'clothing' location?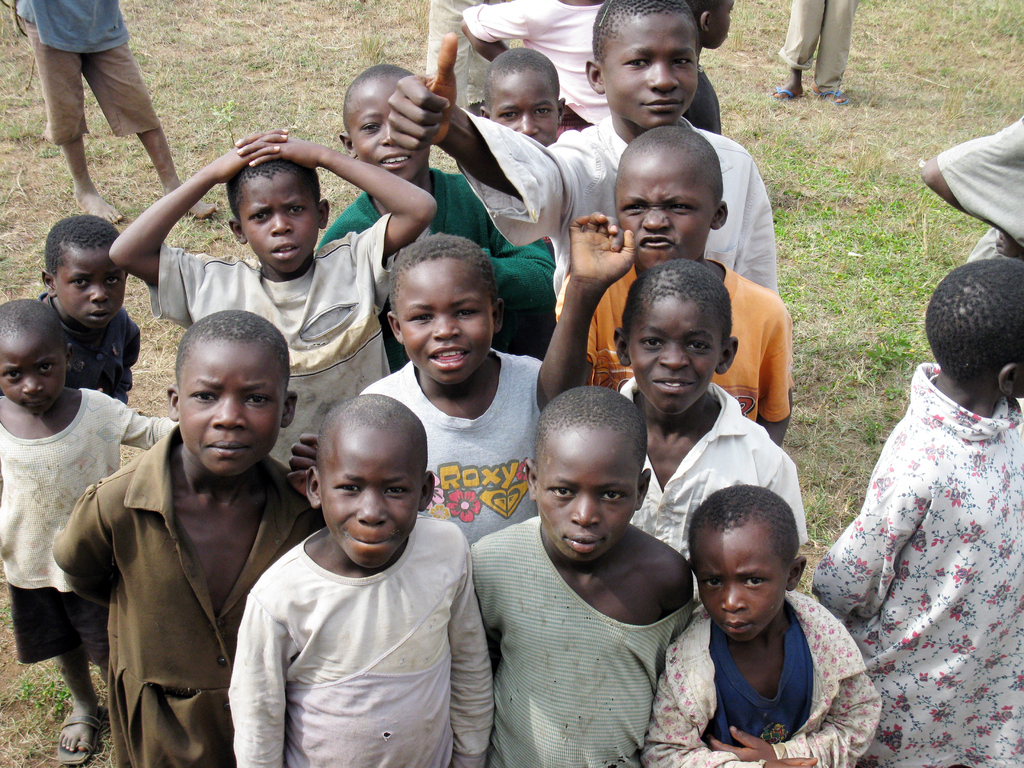
left=51, top=416, right=330, bottom=761
